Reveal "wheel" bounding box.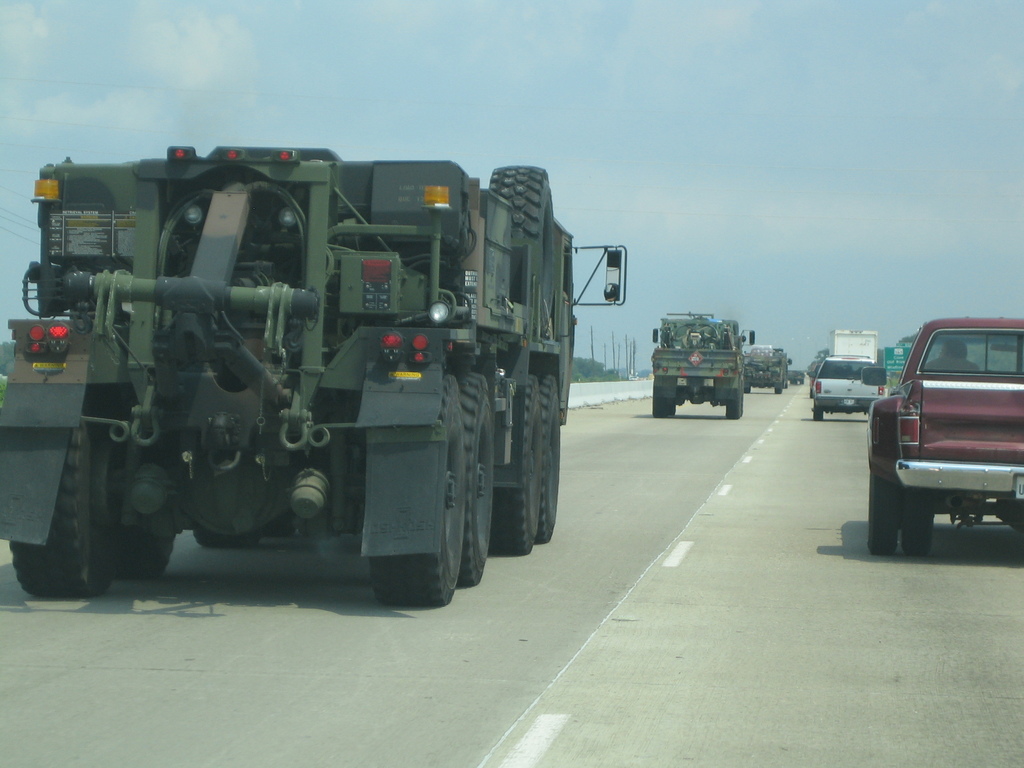
Revealed: 900,490,933,558.
